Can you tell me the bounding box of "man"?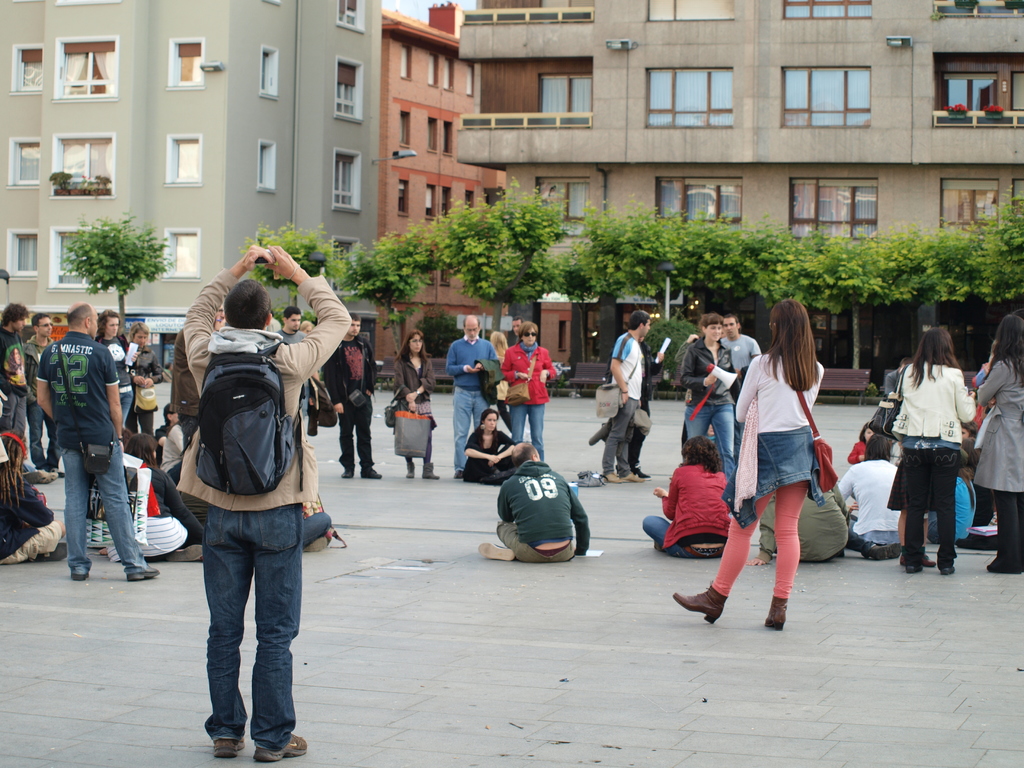
[left=20, top=312, right=59, bottom=477].
